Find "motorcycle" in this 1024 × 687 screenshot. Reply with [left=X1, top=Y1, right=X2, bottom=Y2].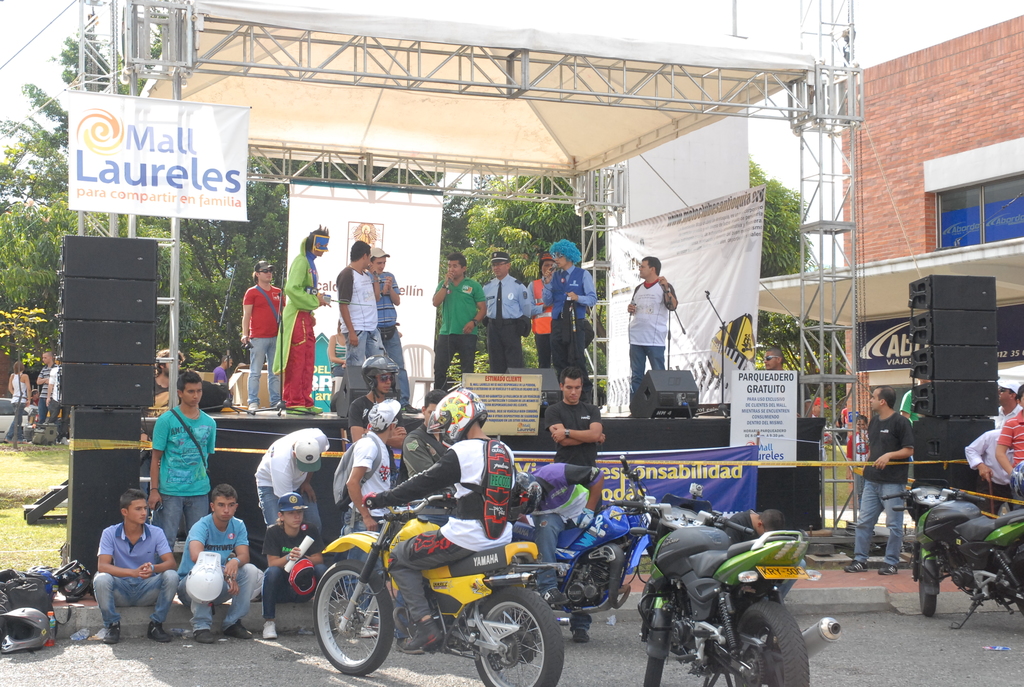
[left=609, top=447, right=845, bottom=686].
